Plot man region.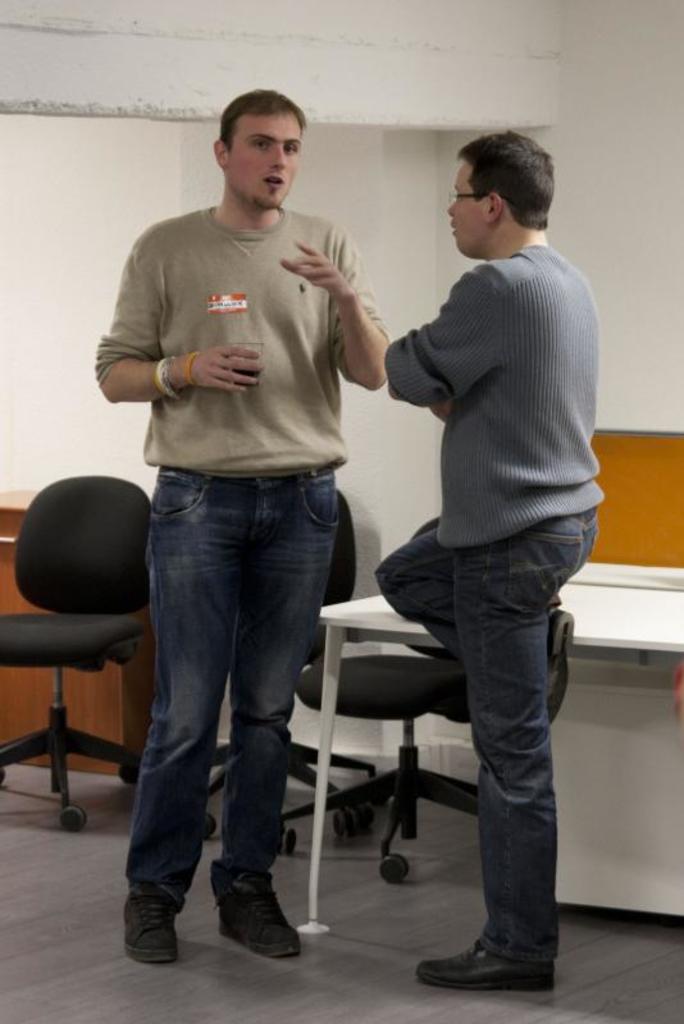
Plotted at [left=374, top=132, right=603, bottom=988].
